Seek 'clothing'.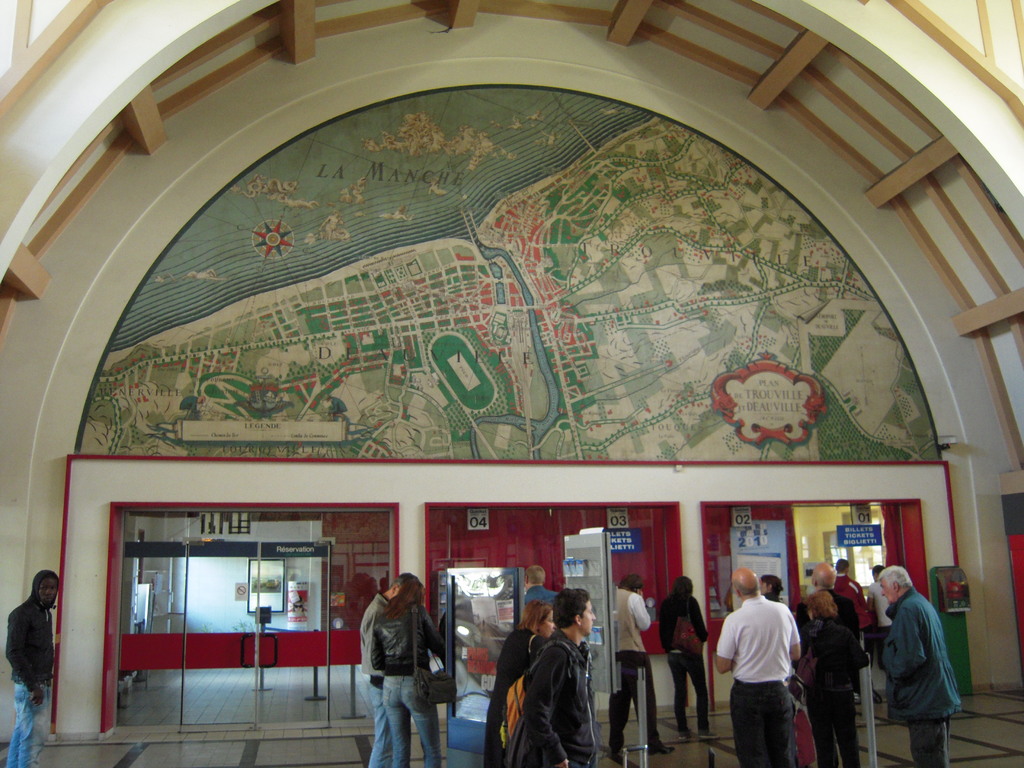
877, 581, 958, 767.
